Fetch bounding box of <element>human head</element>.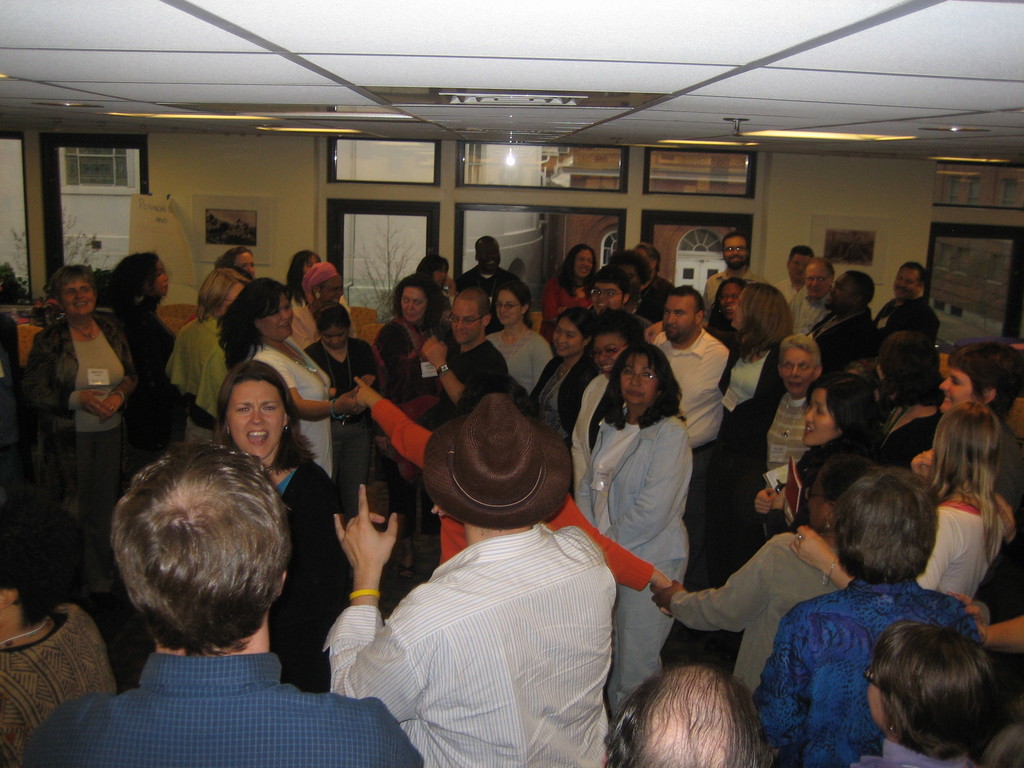
Bbox: x1=291 y1=249 x2=324 y2=285.
